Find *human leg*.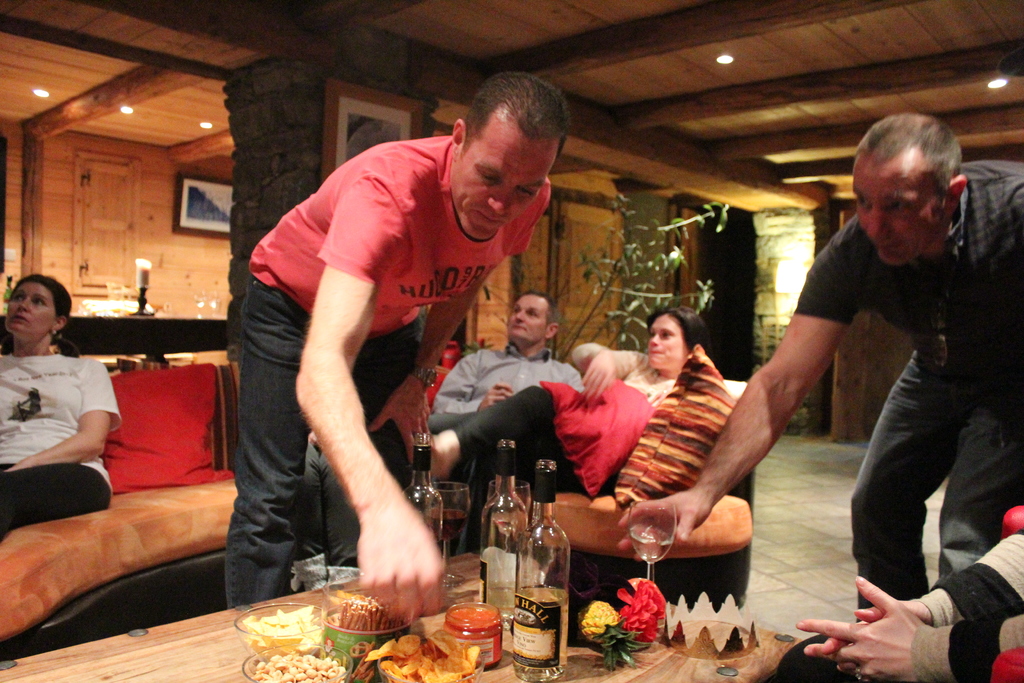
<region>858, 359, 954, 597</region>.
